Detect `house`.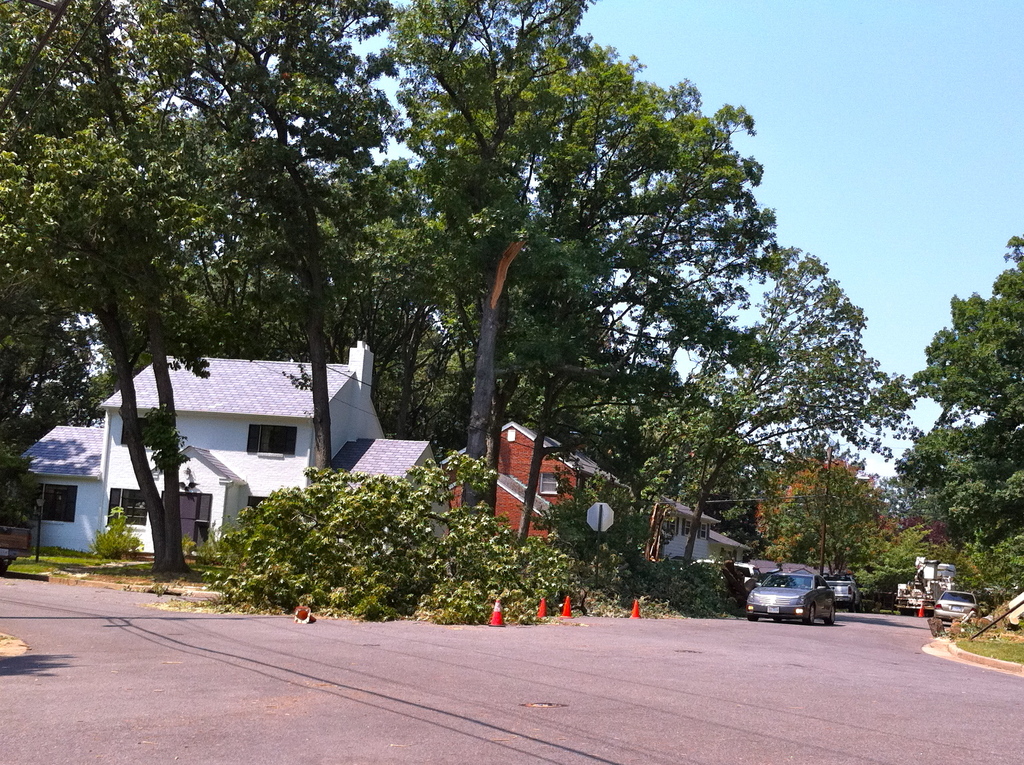
Detected at 12:338:469:567.
